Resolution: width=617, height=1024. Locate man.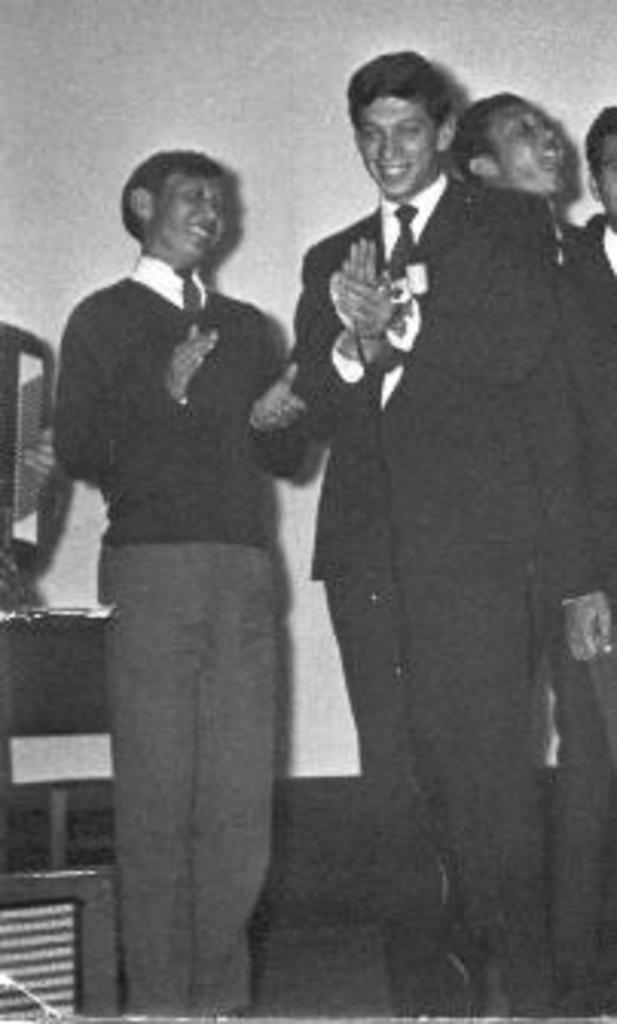
select_region(449, 70, 614, 315).
